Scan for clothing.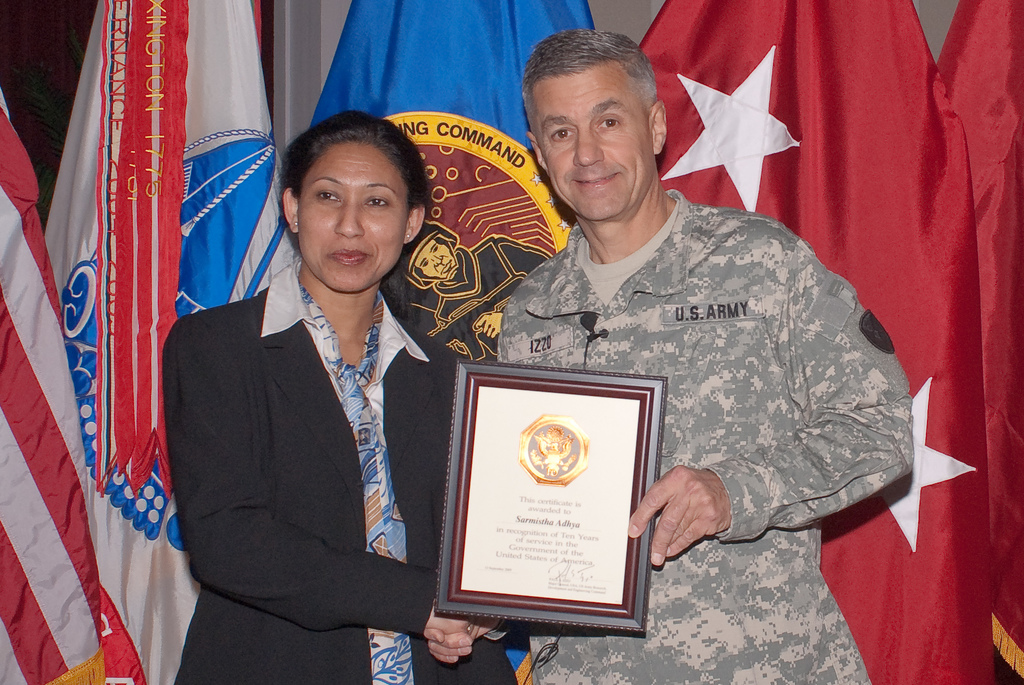
Scan result: Rect(454, 104, 907, 634).
